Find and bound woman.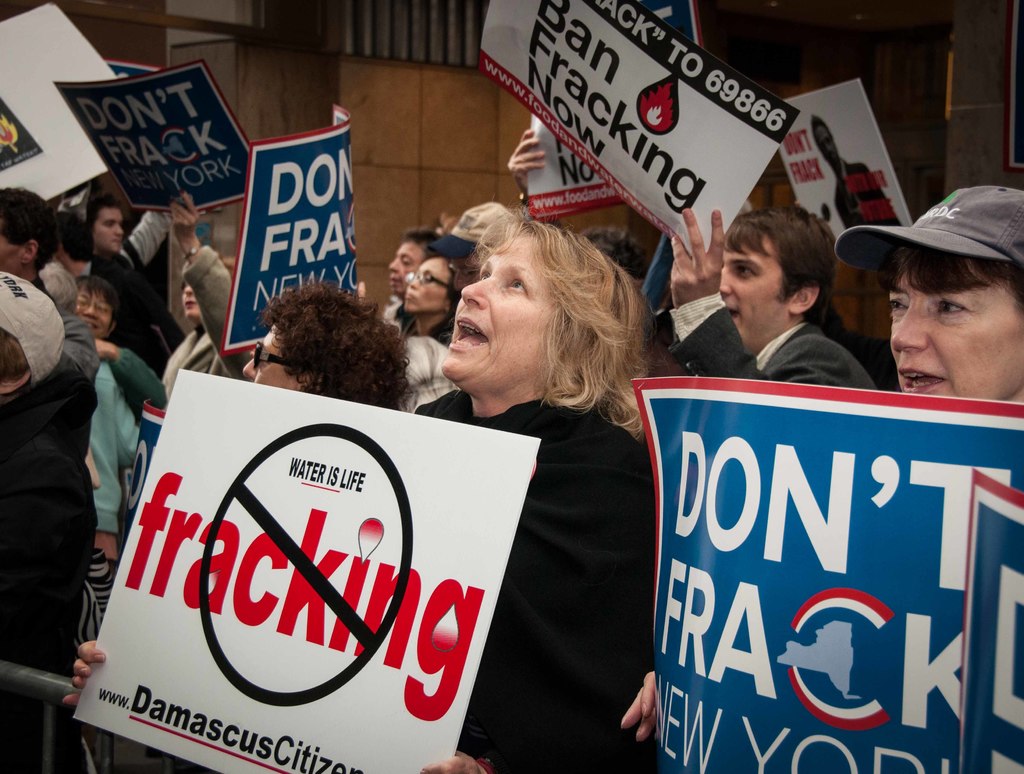
Bound: 58/212/669/773.
